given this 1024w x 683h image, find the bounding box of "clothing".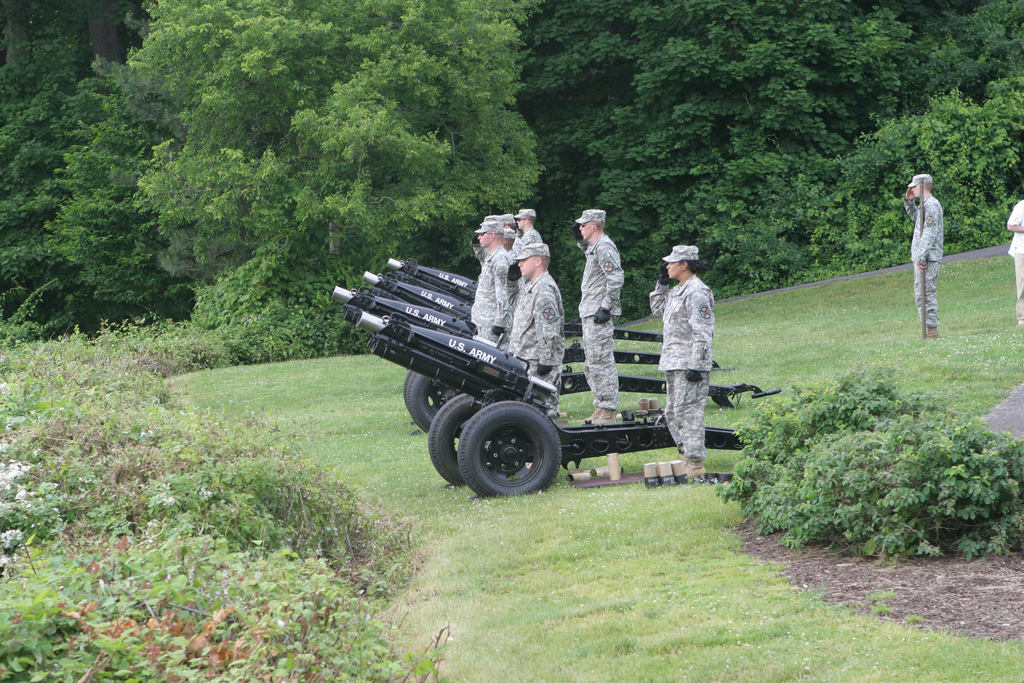
select_region(903, 194, 945, 324).
